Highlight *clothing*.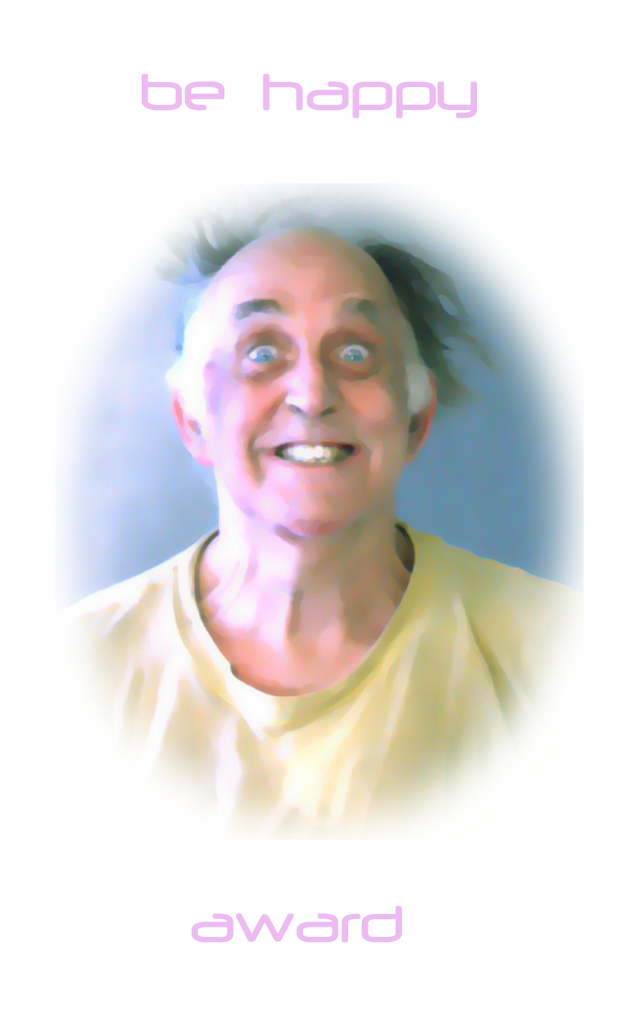
Highlighted region: {"x1": 65, "y1": 507, "x2": 576, "y2": 833}.
